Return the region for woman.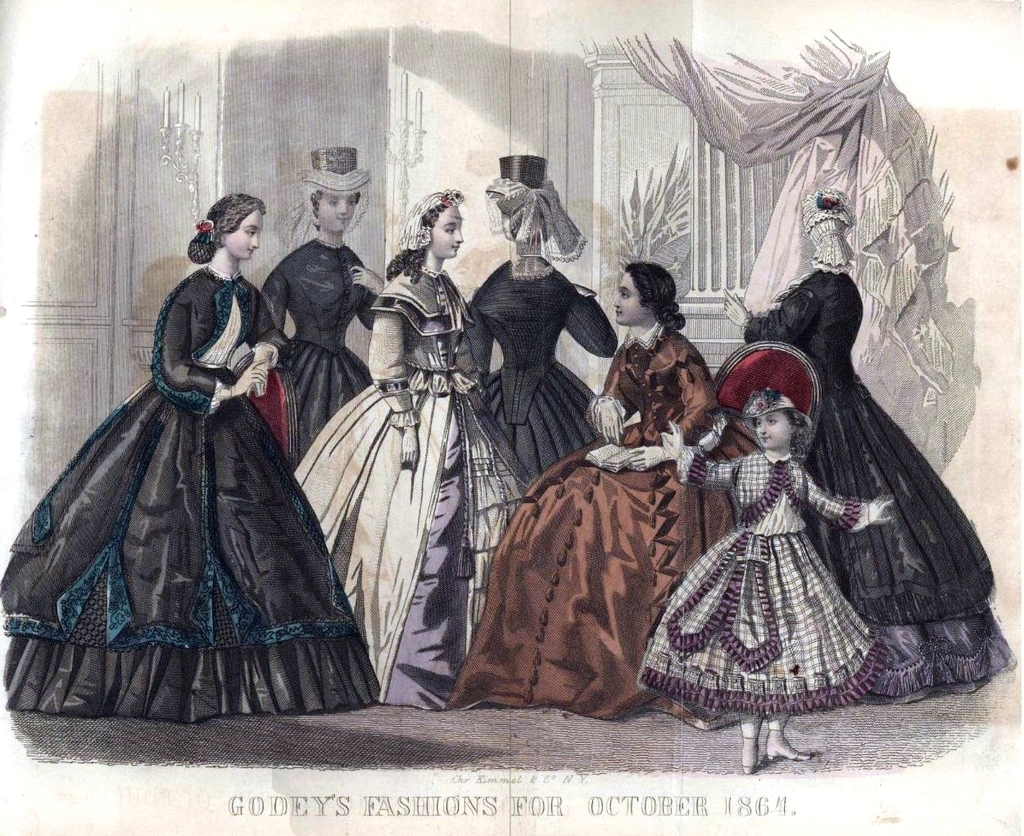
select_region(261, 144, 378, 441).
